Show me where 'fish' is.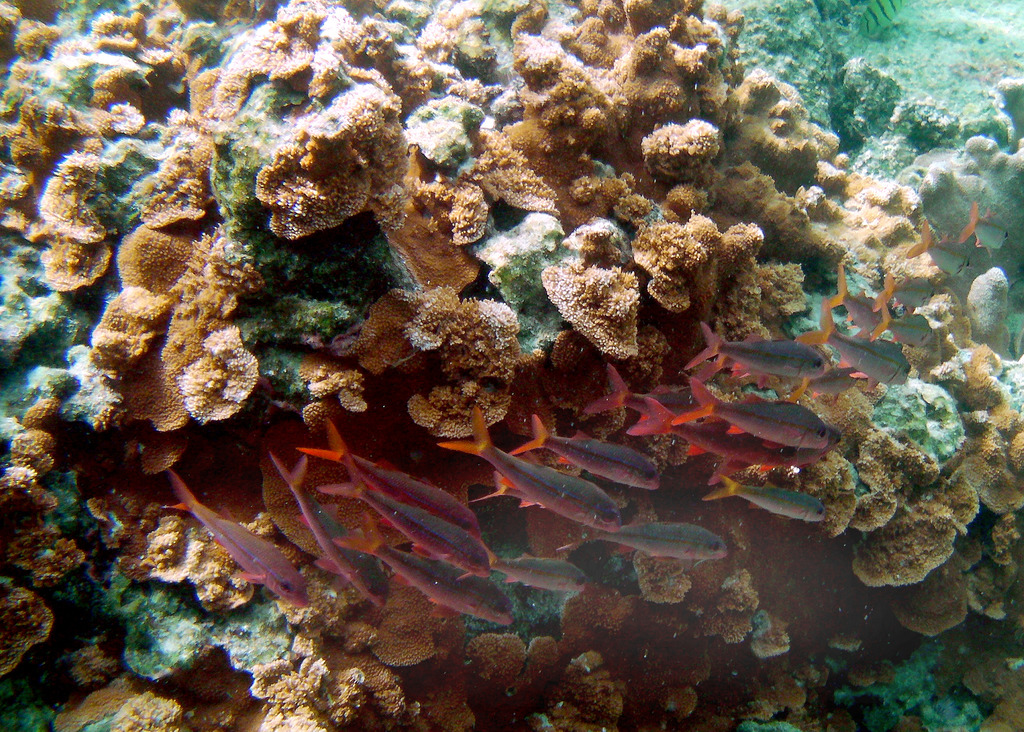
'fish' is at (x1=881, y1=264, x2=945, y2=307).
